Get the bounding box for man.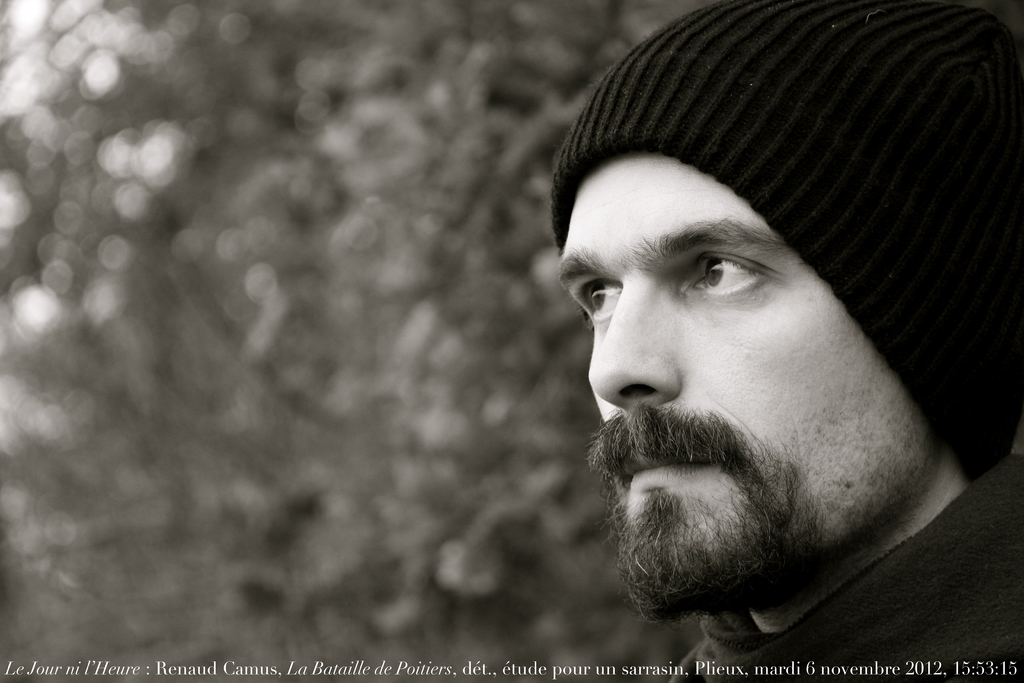
locate(468, 0, 1023, 682).
